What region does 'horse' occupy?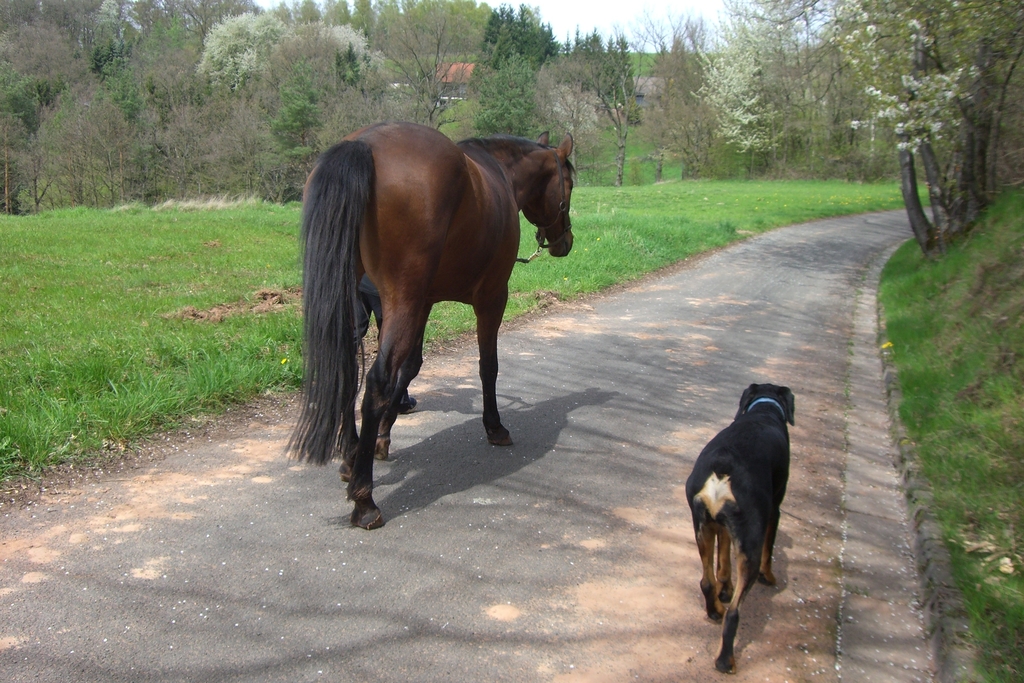
Rect(282, 120, 570, 535).
